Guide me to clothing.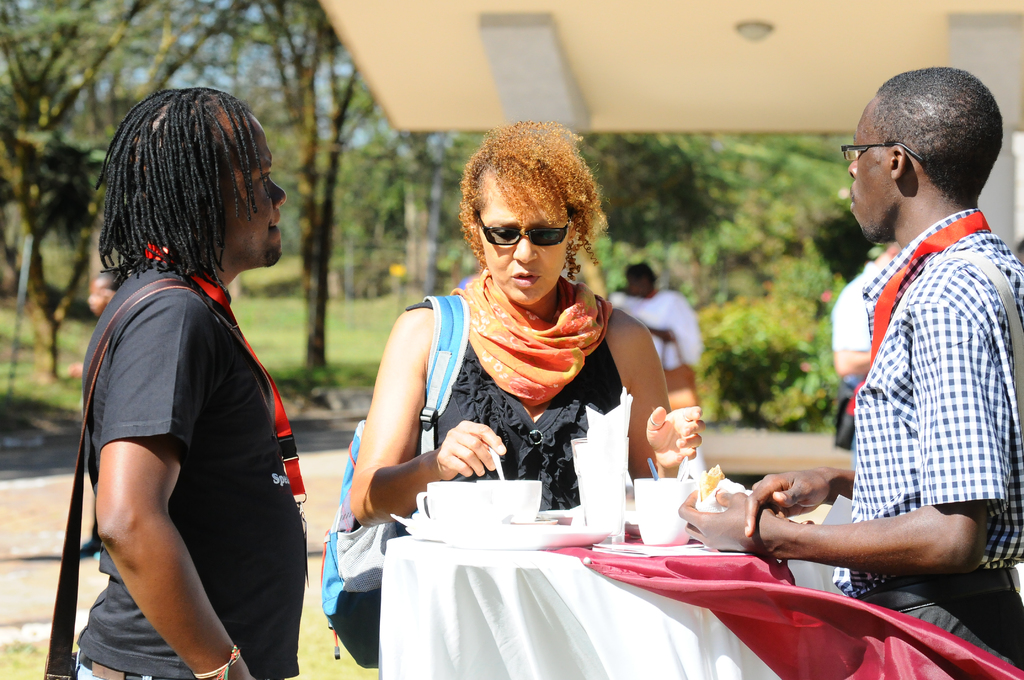
Guidance: <bbox>826, 159, 1012, 592</bbox>.
